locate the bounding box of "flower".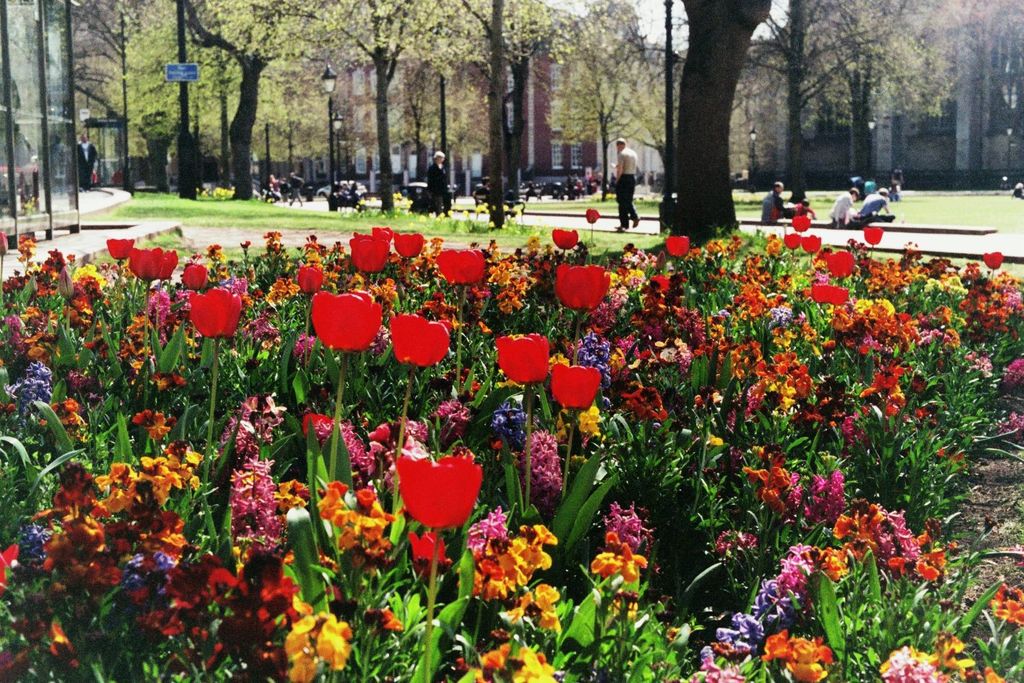
Bounding box: l=559, t=262, r=613, b=304.
